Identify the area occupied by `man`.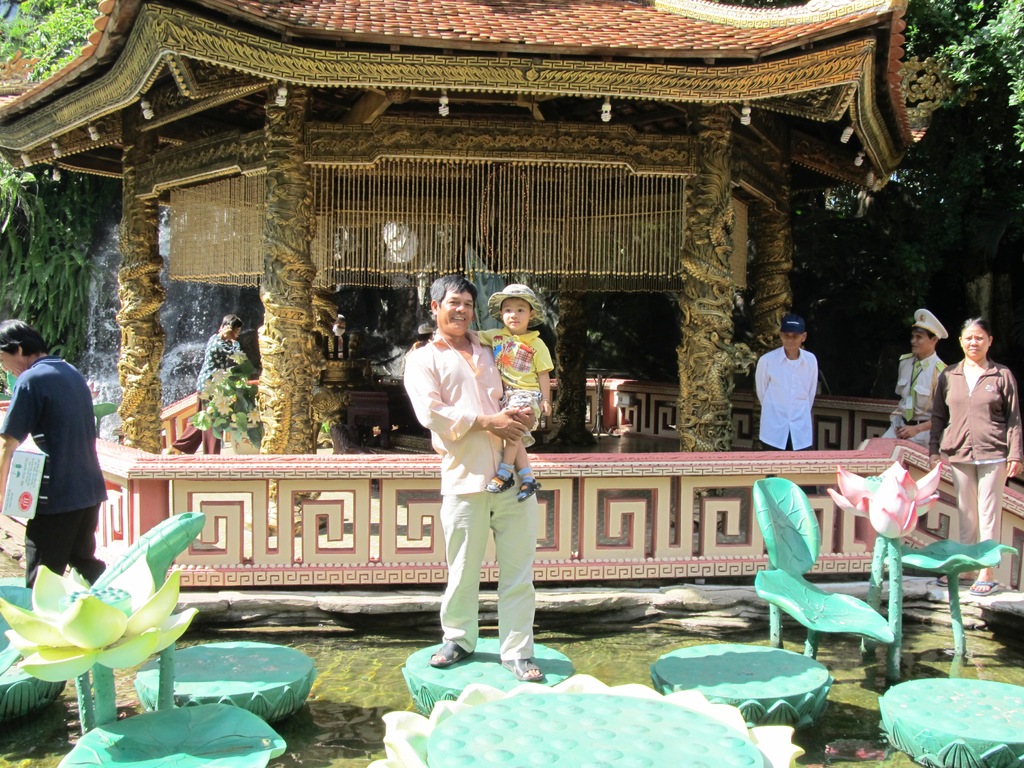
Area: 749, 312, 832, 560.
